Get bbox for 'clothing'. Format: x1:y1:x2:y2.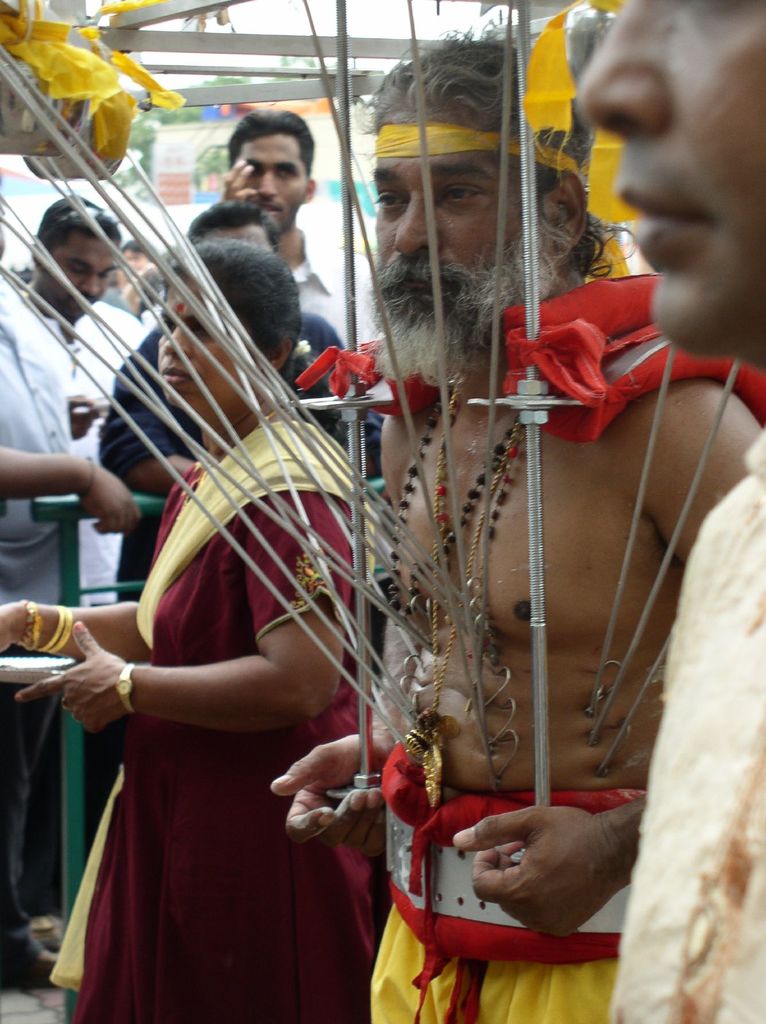
55:407:382:1023.
